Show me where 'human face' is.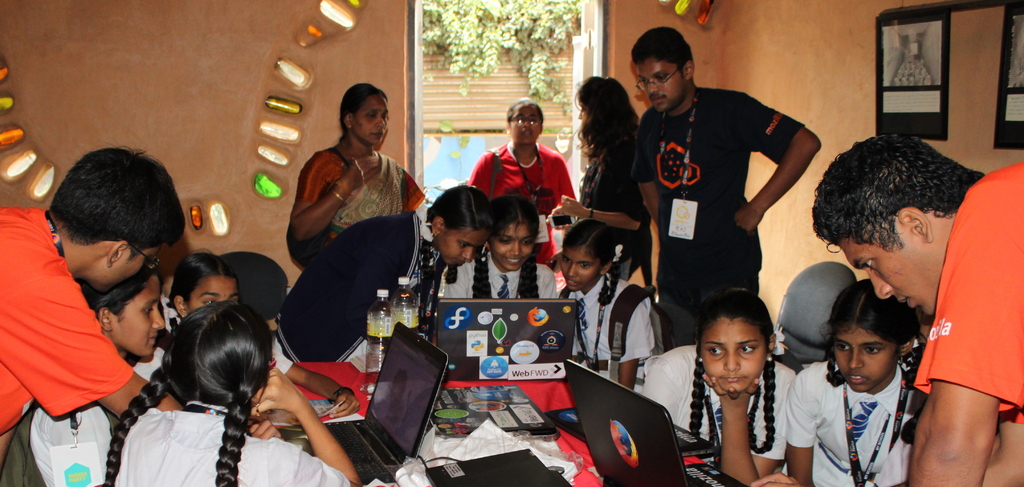
'human face' is at detection(352, 94, 387, 144).
